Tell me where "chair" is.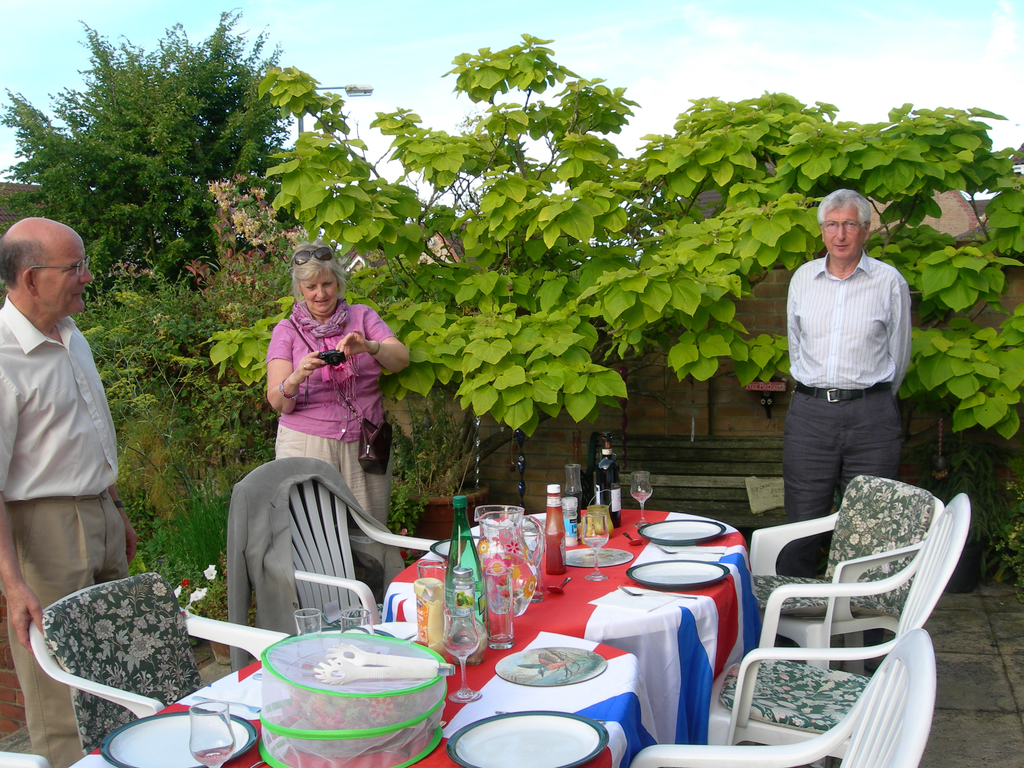
"chair" is at box=[705, 491, 975, 763].
